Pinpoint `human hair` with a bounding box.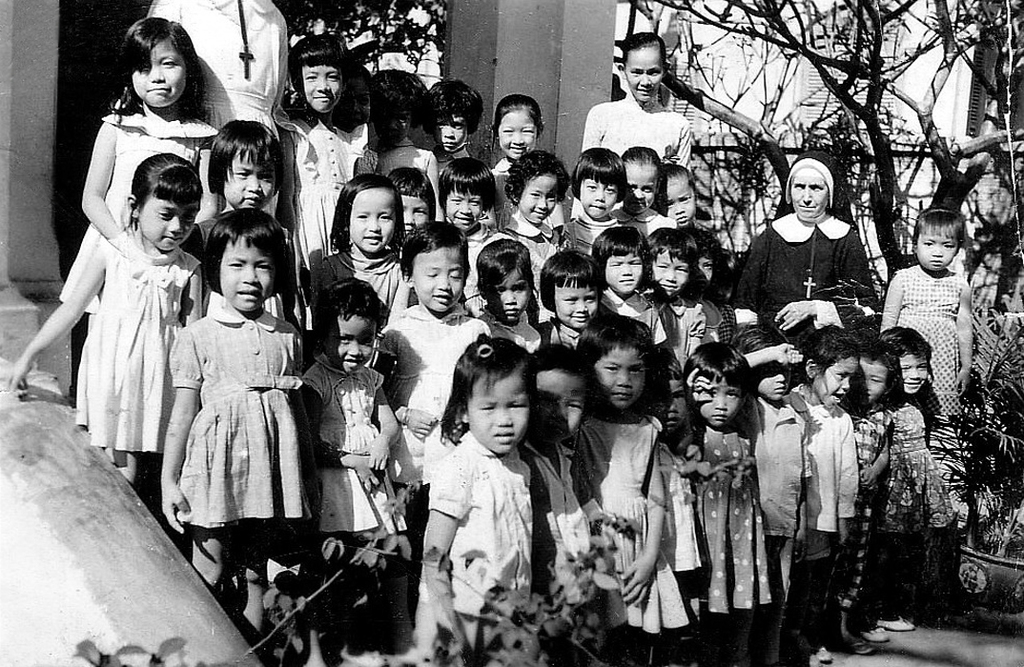
368 71 425 132.
